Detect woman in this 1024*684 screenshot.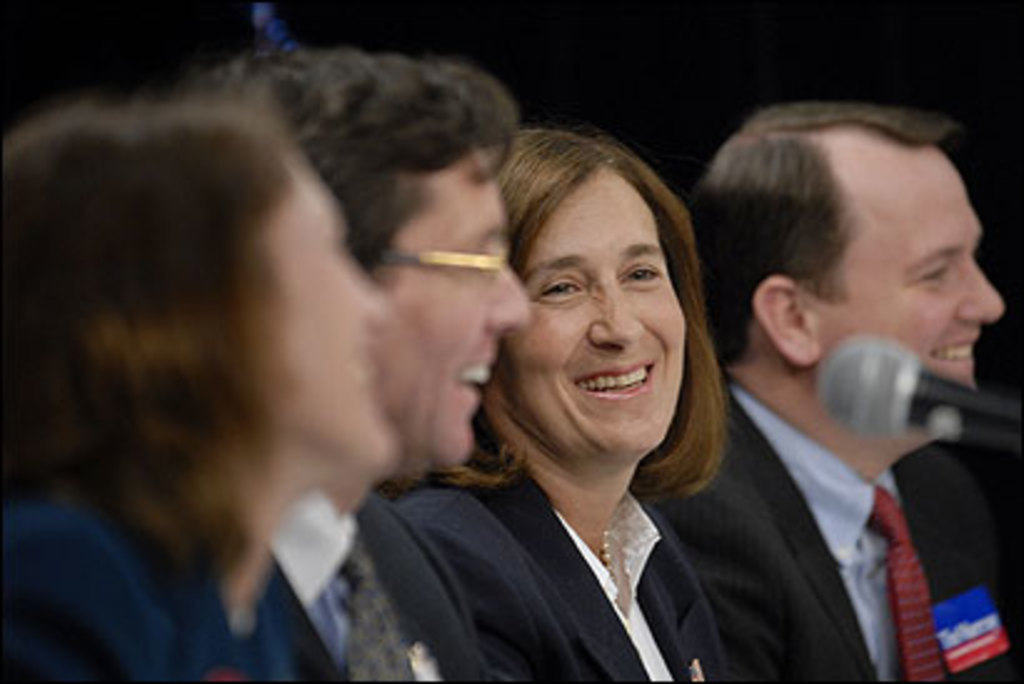
Detection: <region>385, 112, 729, 682</region>.
